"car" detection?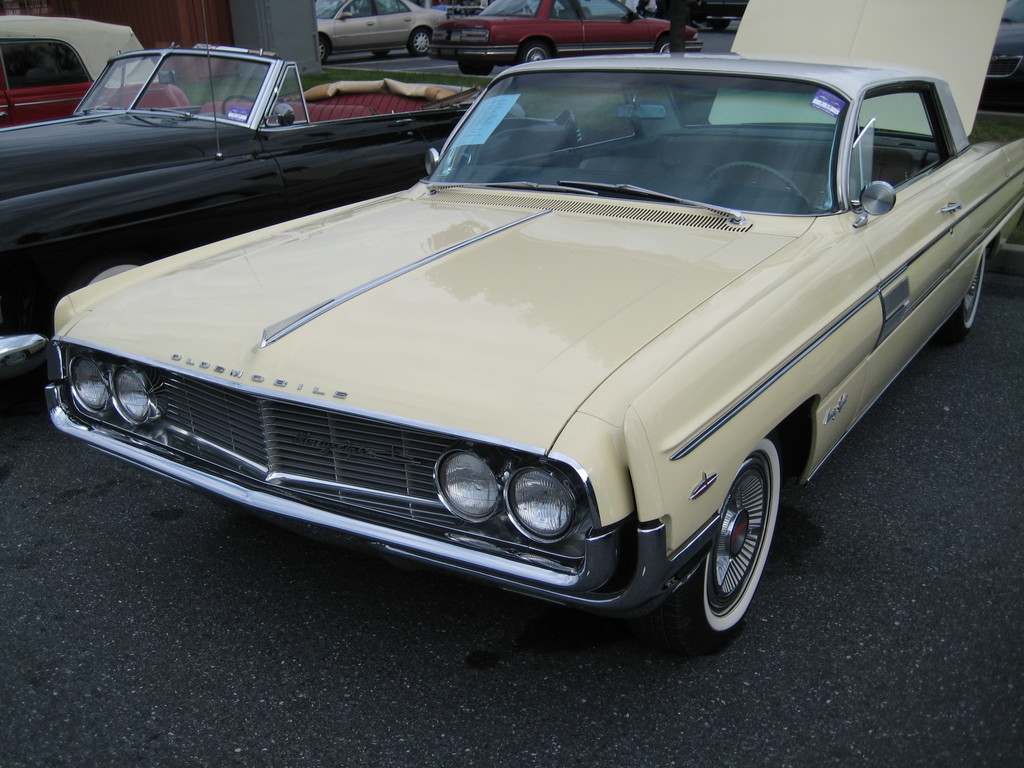
bbox=[314, 0, 456, 63]
